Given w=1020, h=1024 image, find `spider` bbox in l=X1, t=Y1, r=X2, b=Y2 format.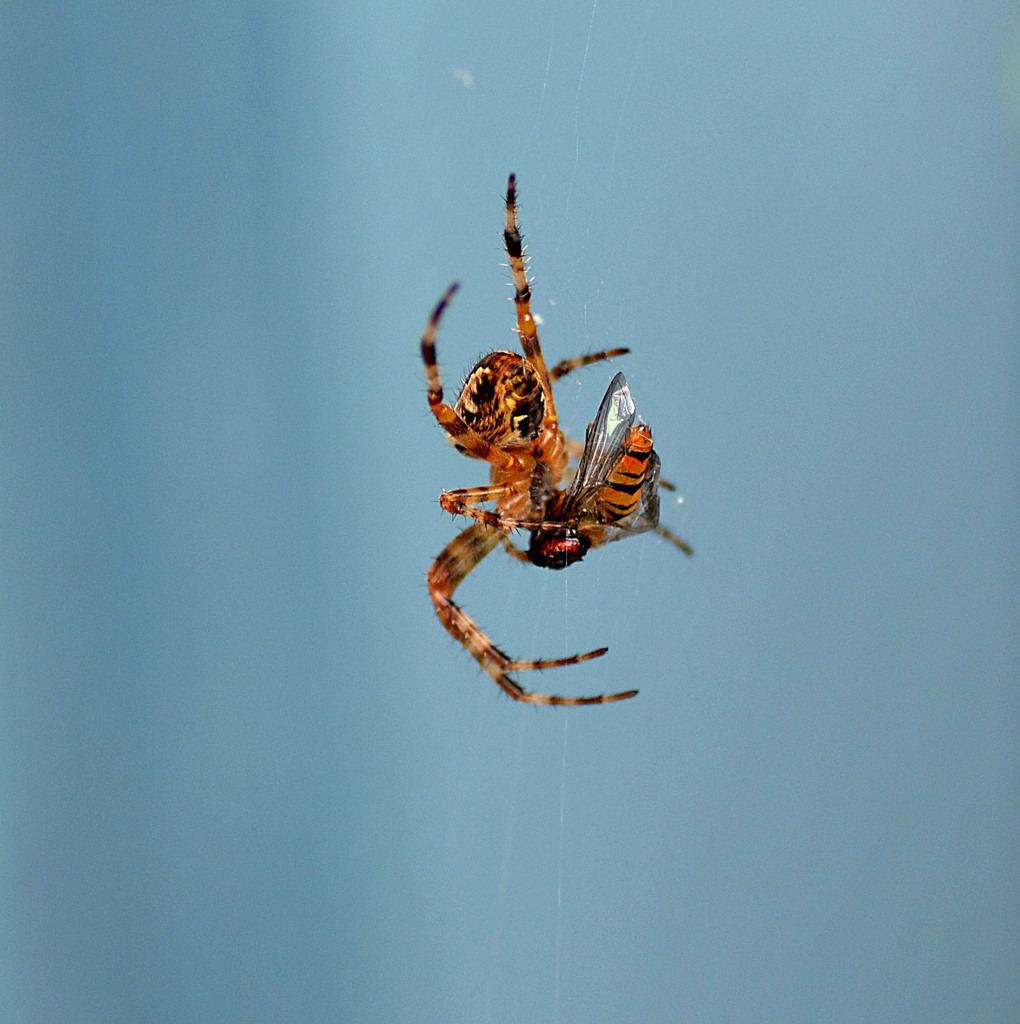
l=417, t=167, r=634, b=717.
